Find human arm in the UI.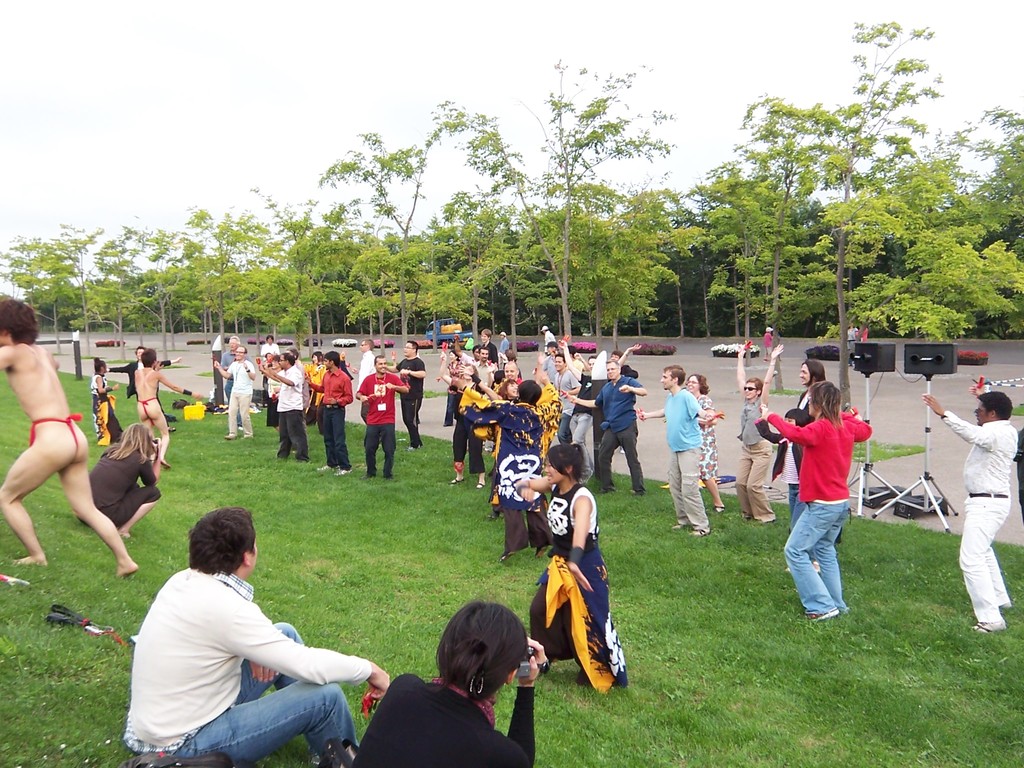
UI element at crop(513, 476, 556, 504).
